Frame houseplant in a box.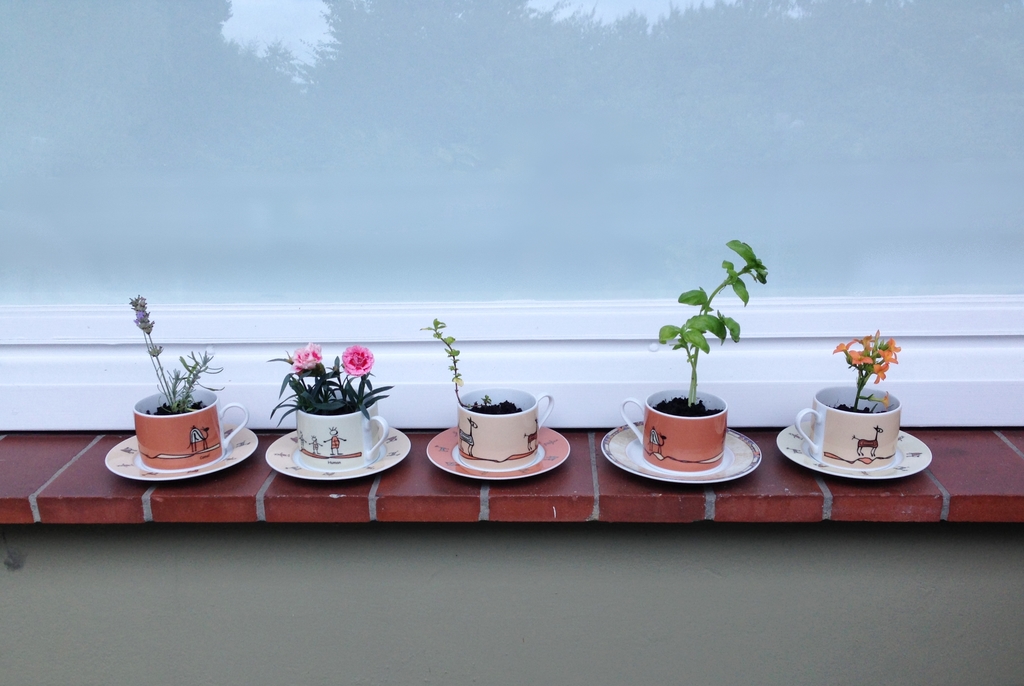
[94,284,266,487].
